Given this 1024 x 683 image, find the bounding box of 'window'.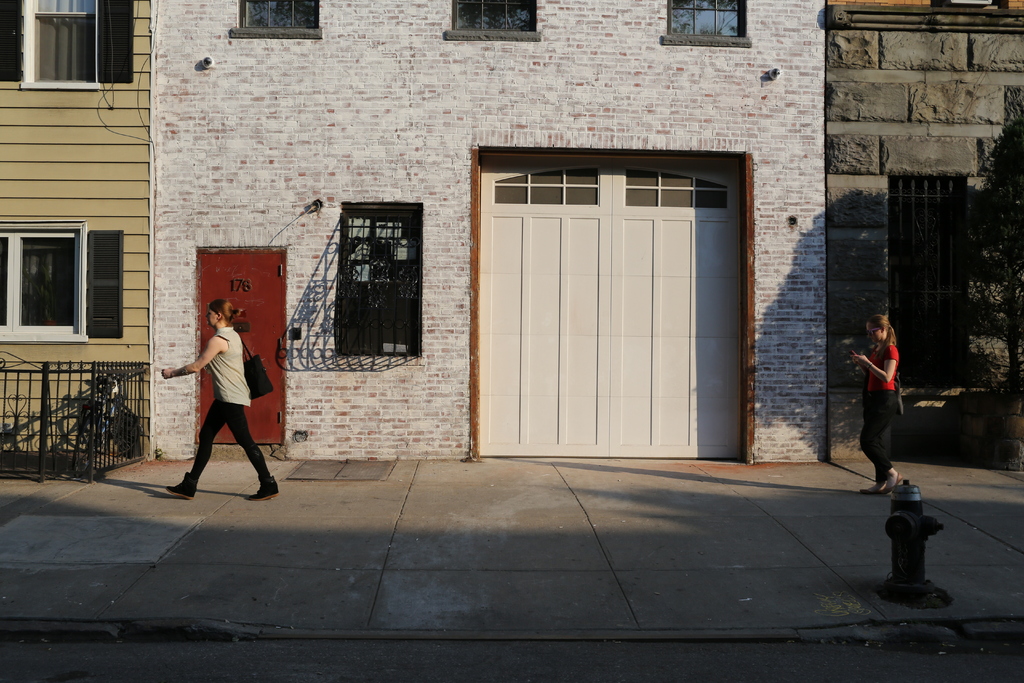
x1=333, y1=210, x2=420, y2=350.
